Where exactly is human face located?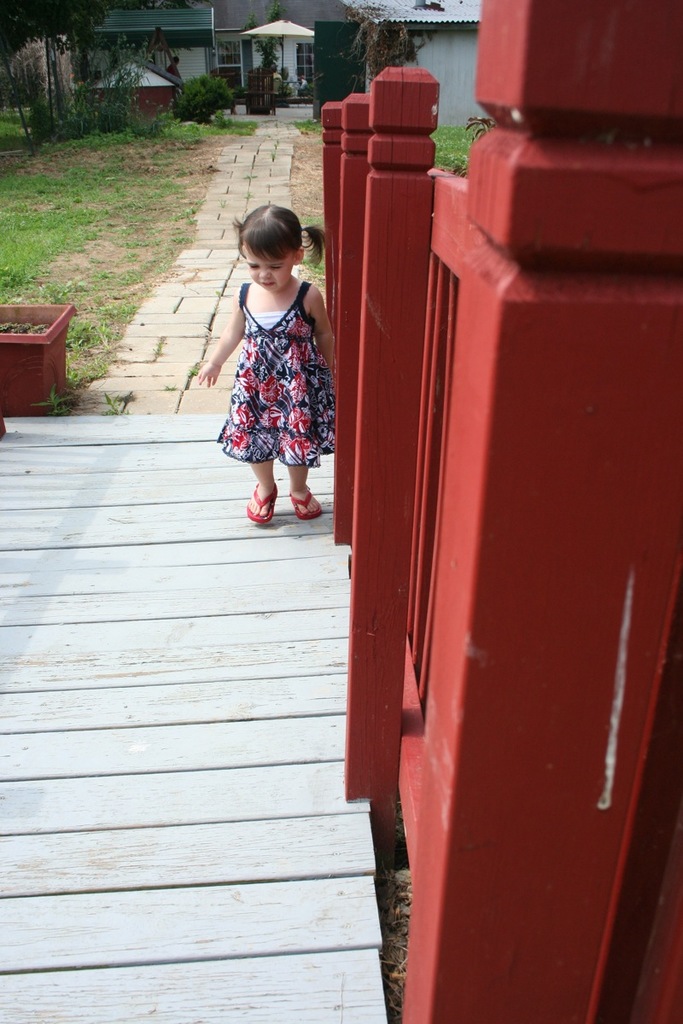
Its bounding box is box=[246, 243, 295, 293].
